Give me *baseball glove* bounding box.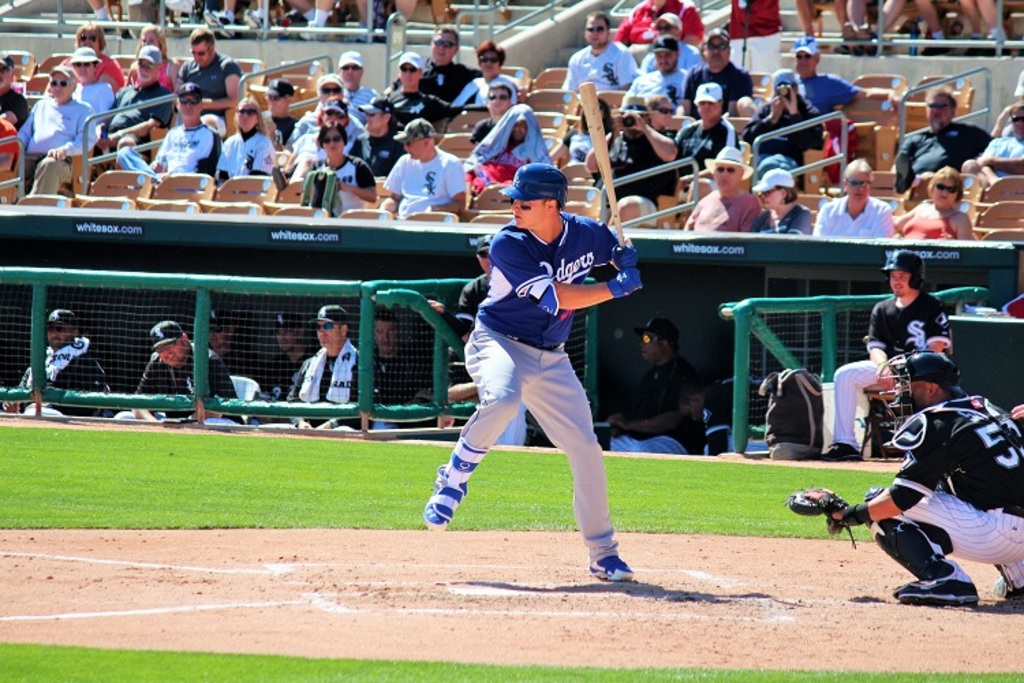
782/484/859/550.
